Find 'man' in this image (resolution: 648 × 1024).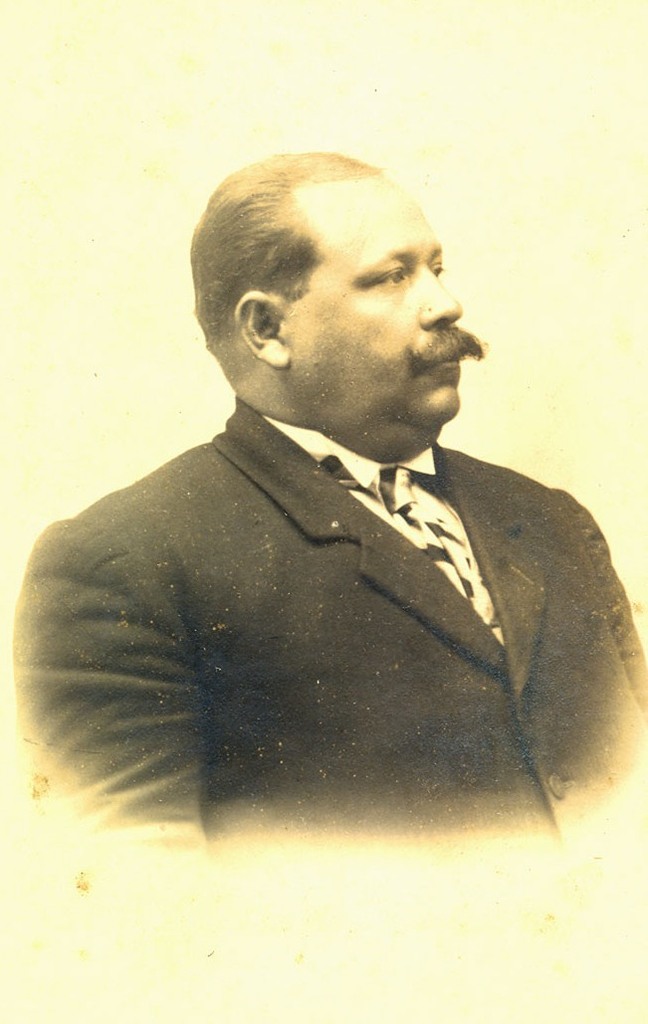
<region>25, 157, 643, 860</region>.
